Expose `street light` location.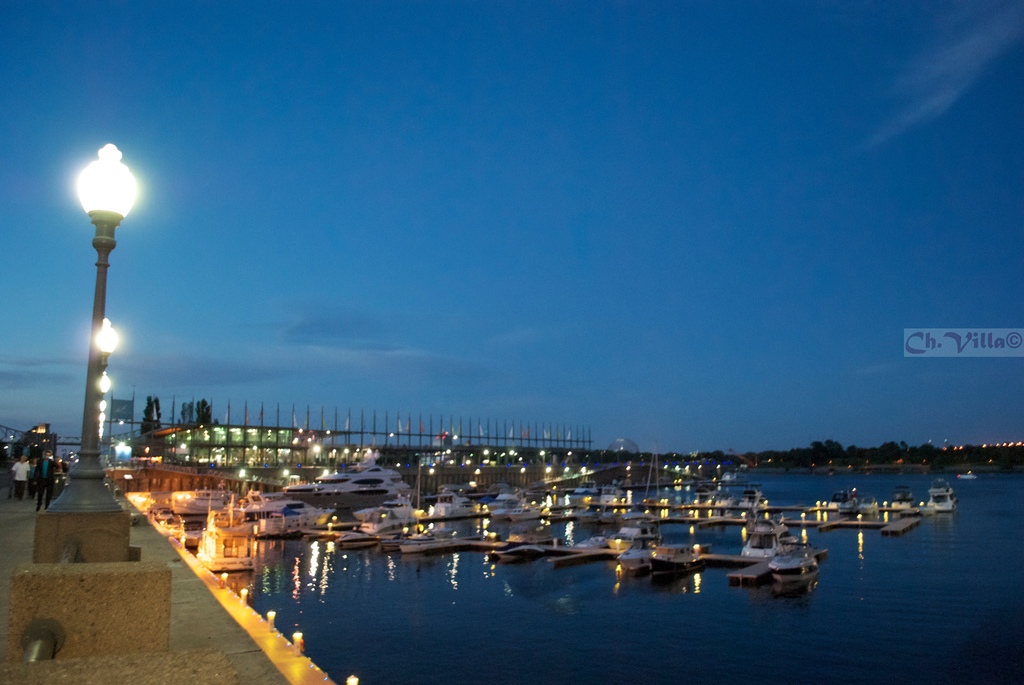
Exposed at l=45, t=119, r=142, b=480.
